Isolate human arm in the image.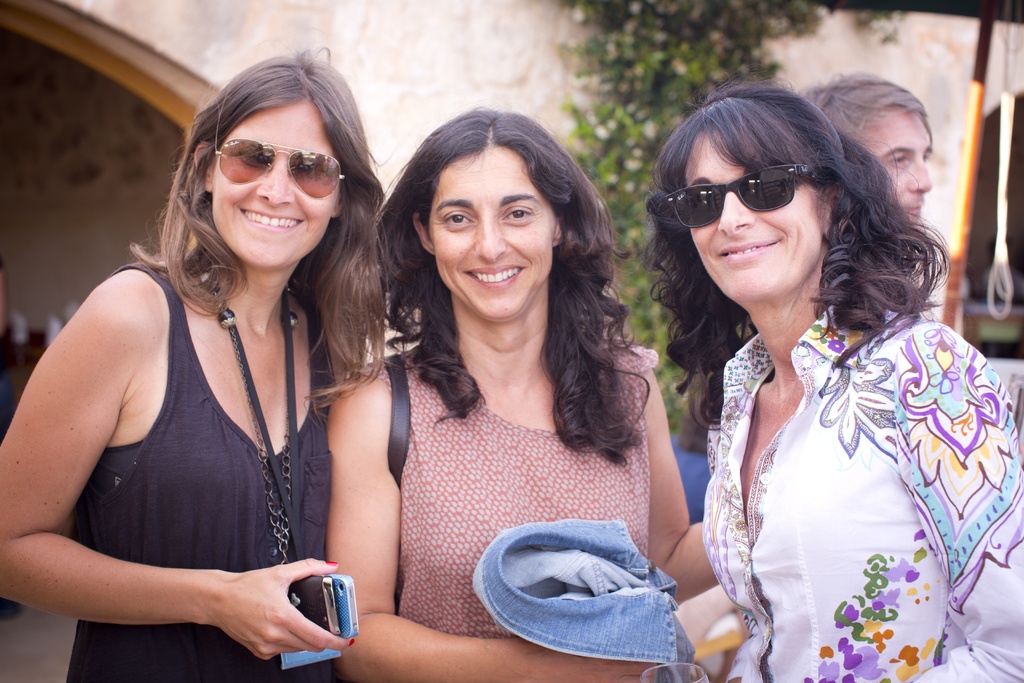
Isolated region: left=14, top=286, right=332, bottom=682.
